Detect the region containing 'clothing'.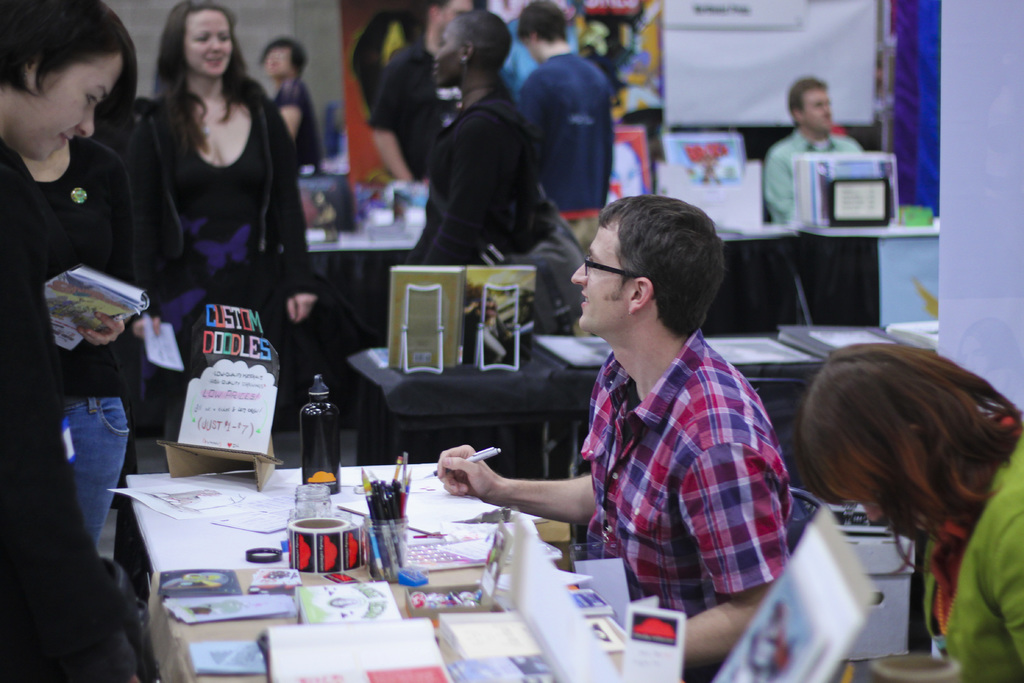
(left=924, top=403, right=1023, bottom=682).
